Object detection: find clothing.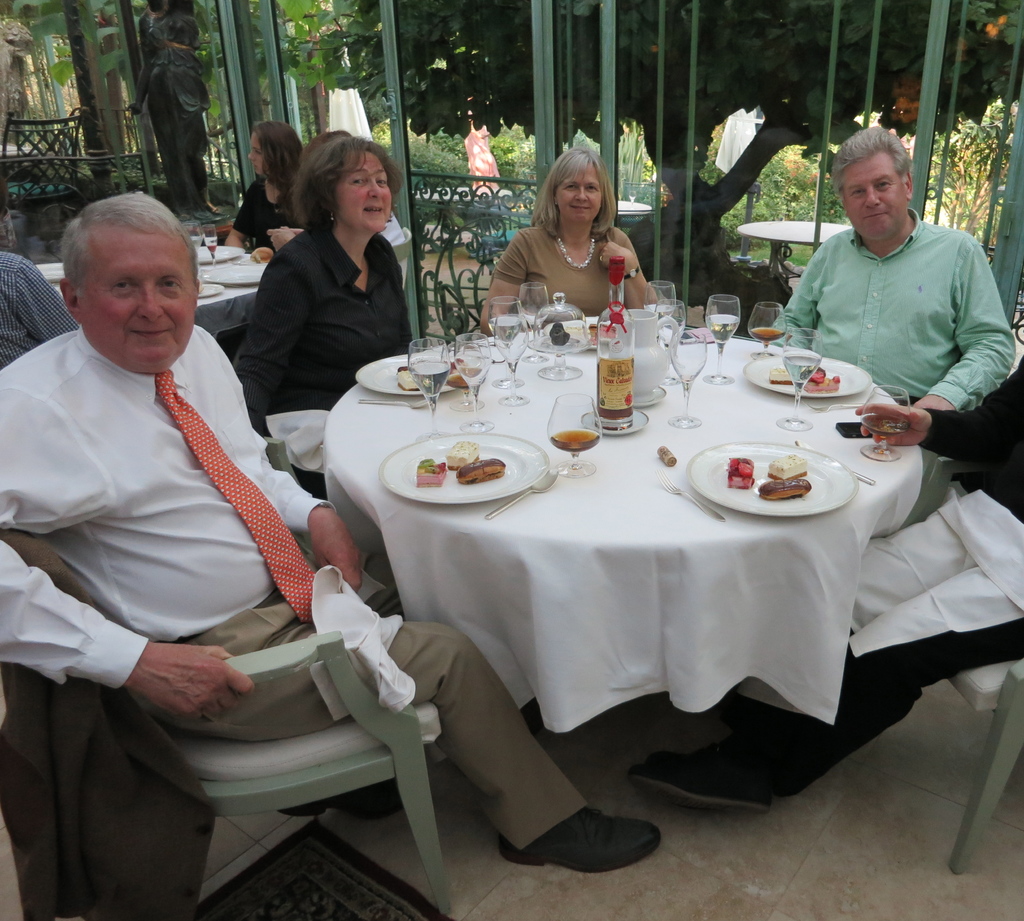
region(219, 176, 302, 364).
